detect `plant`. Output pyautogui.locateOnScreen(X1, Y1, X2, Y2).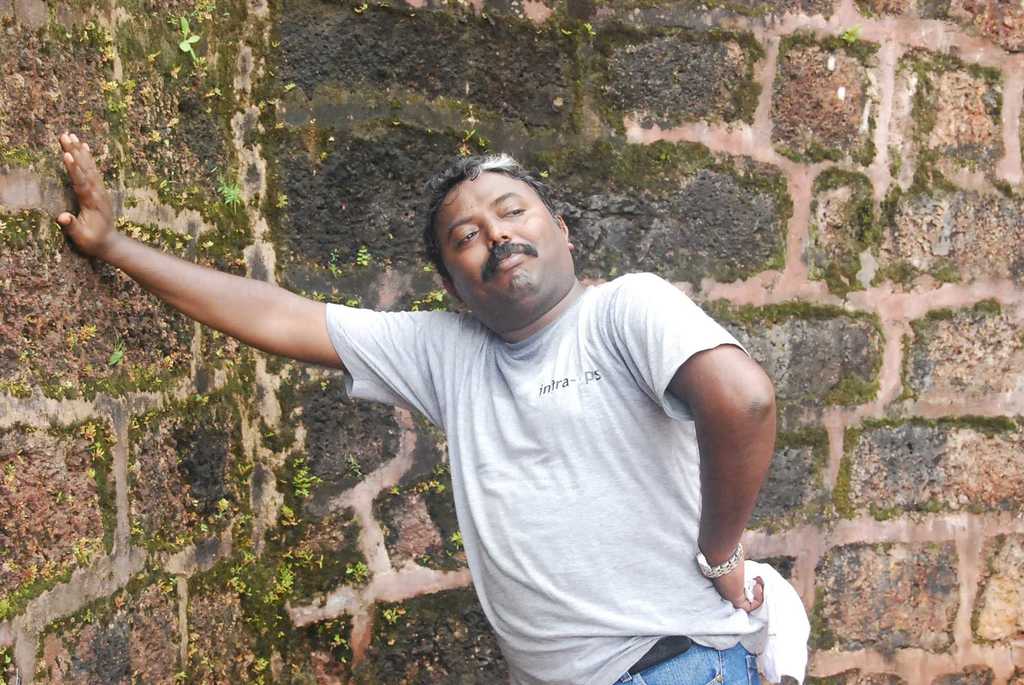
pyautogui.locateOnScreen(272, 612, 285, 623).
